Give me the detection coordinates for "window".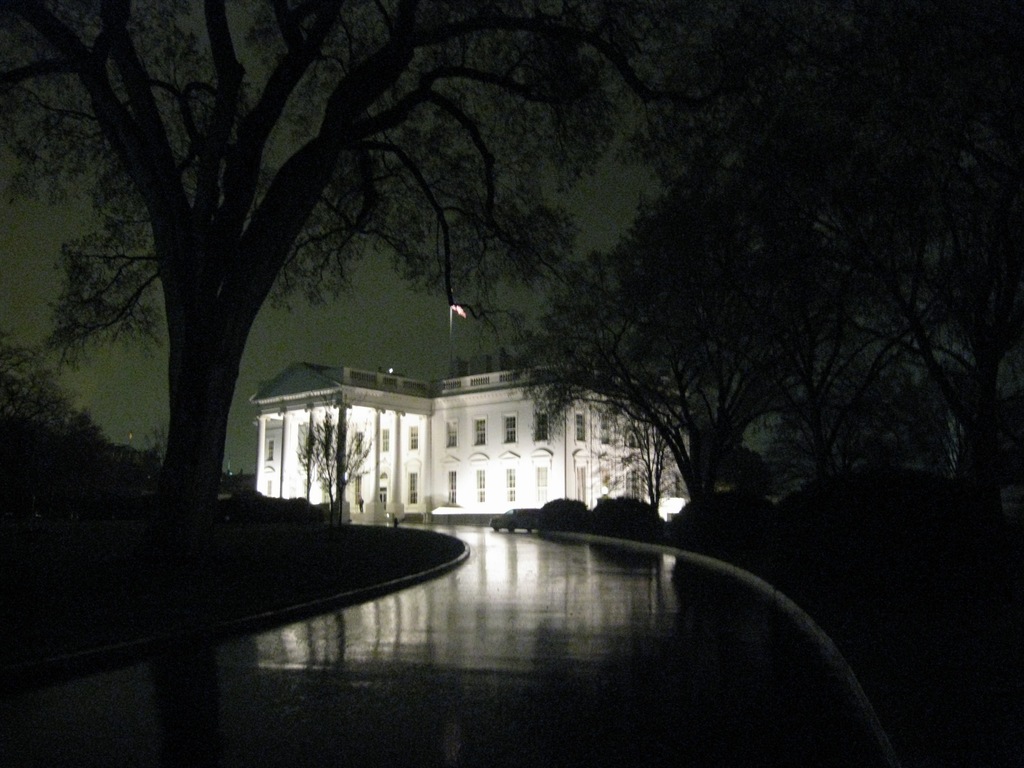
[535, 409, 547, 442].
